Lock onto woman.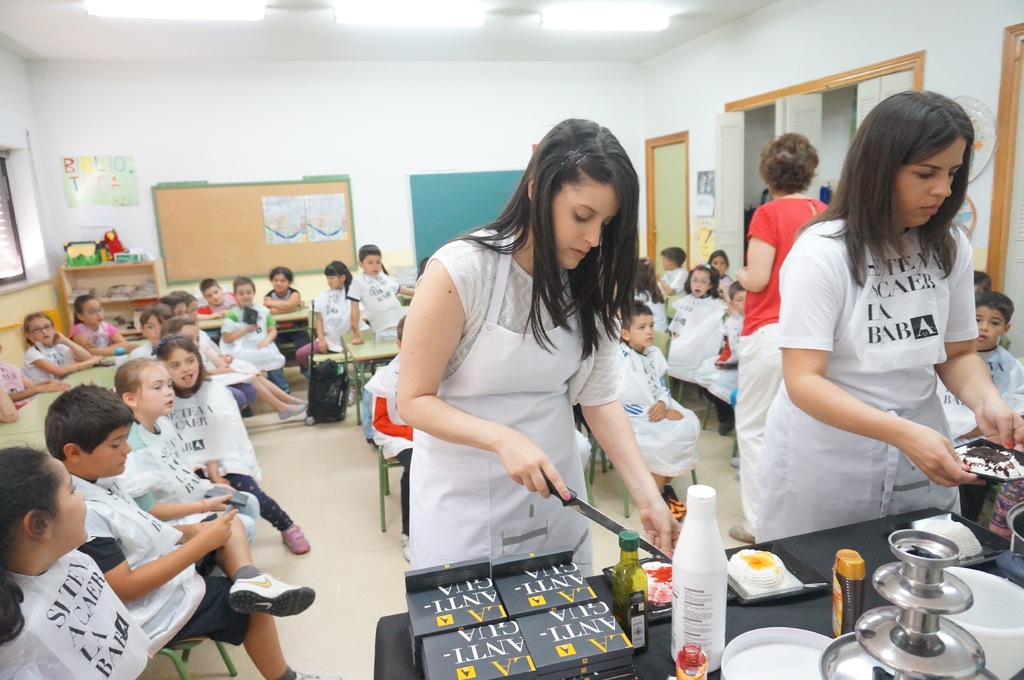
Locked: Rect(760, 88, 1023, 541).
